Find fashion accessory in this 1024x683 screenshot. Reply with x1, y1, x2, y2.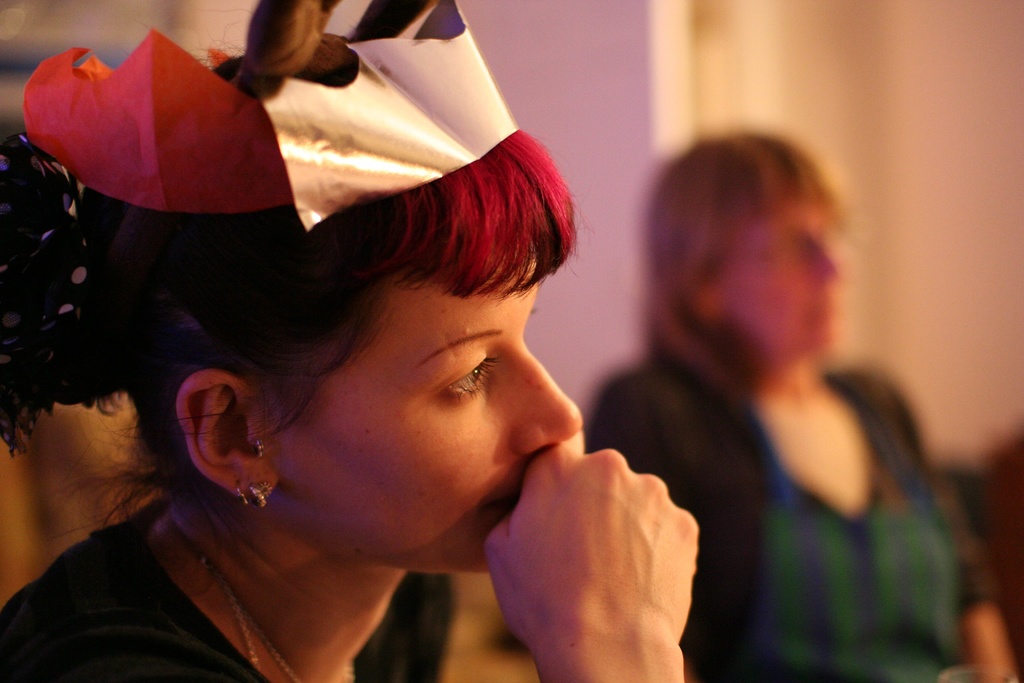
26, 0, 519, 237.
